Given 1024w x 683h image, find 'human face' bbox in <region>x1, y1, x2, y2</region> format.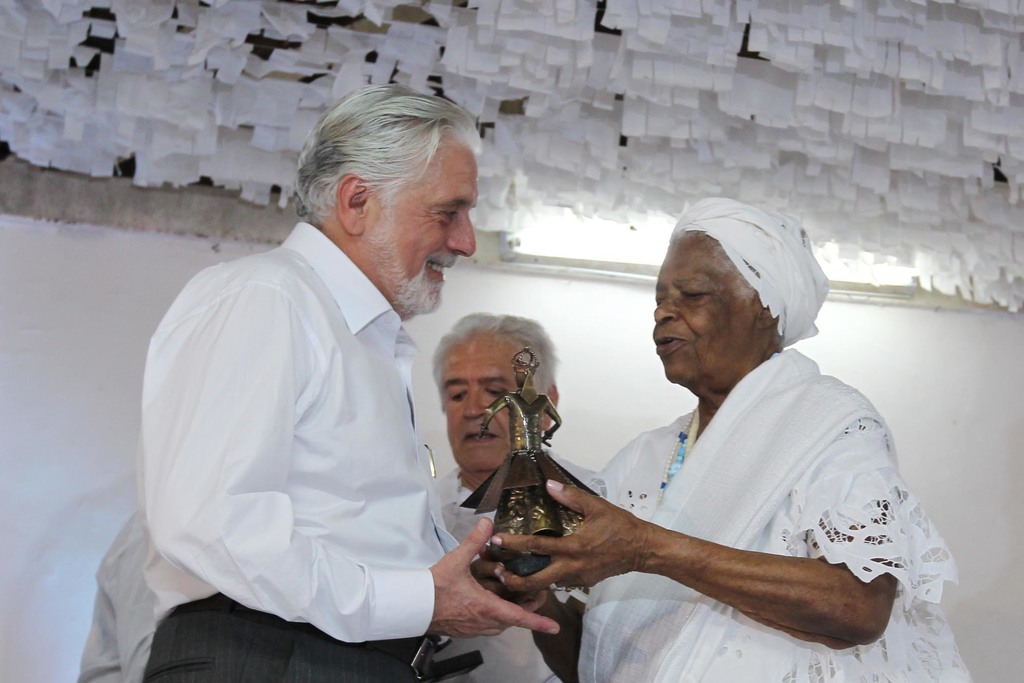
<region>652, 229, 758, 389</region>.
